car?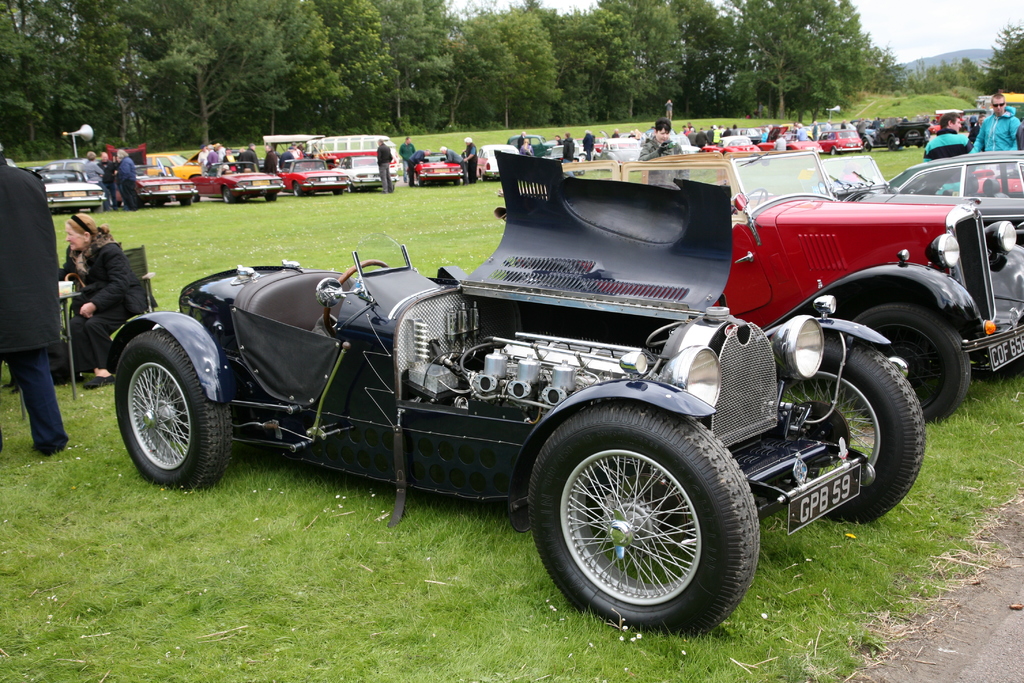
detection(820, 154, 891, 202)
